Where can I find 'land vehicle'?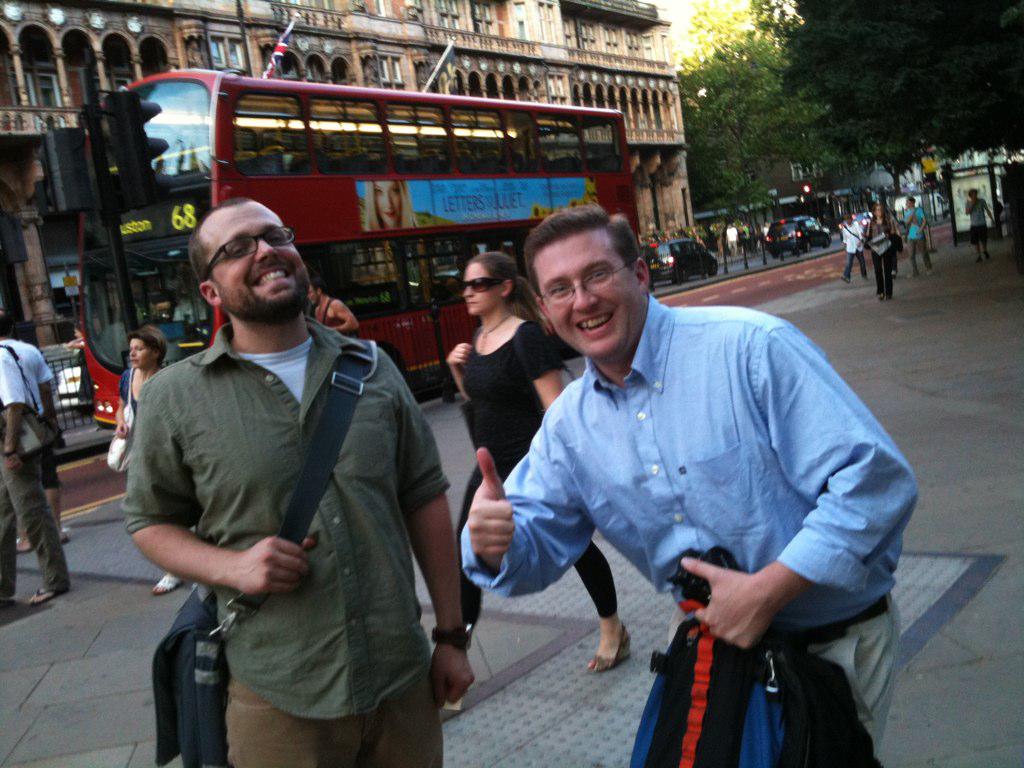
You can find it at {"left": 834, "top": 212, "right": 882, "bottom": 251}.
